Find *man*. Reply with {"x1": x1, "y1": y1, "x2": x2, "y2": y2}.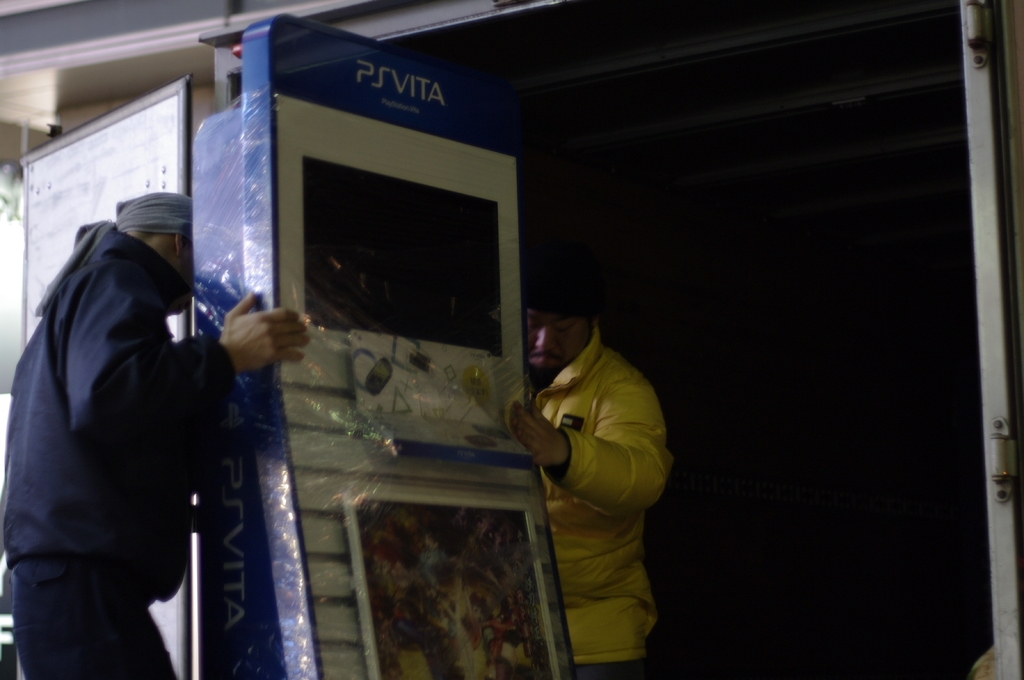
{"x1": 495, "y1": 262, "x2": 668, "y2": 679}.
